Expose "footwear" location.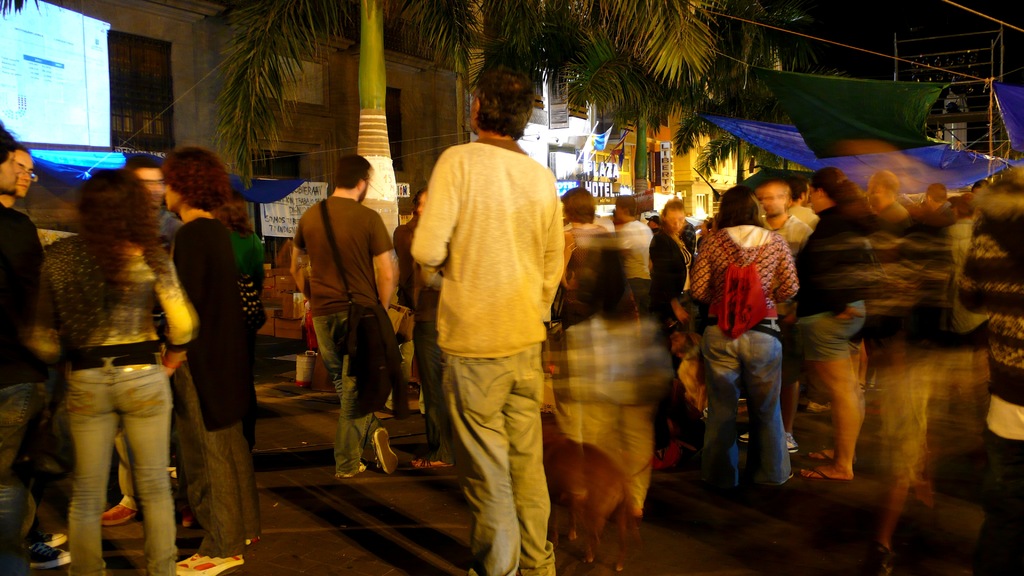
Exposed at x1=24 y1=530 x2=76 y2=548.
